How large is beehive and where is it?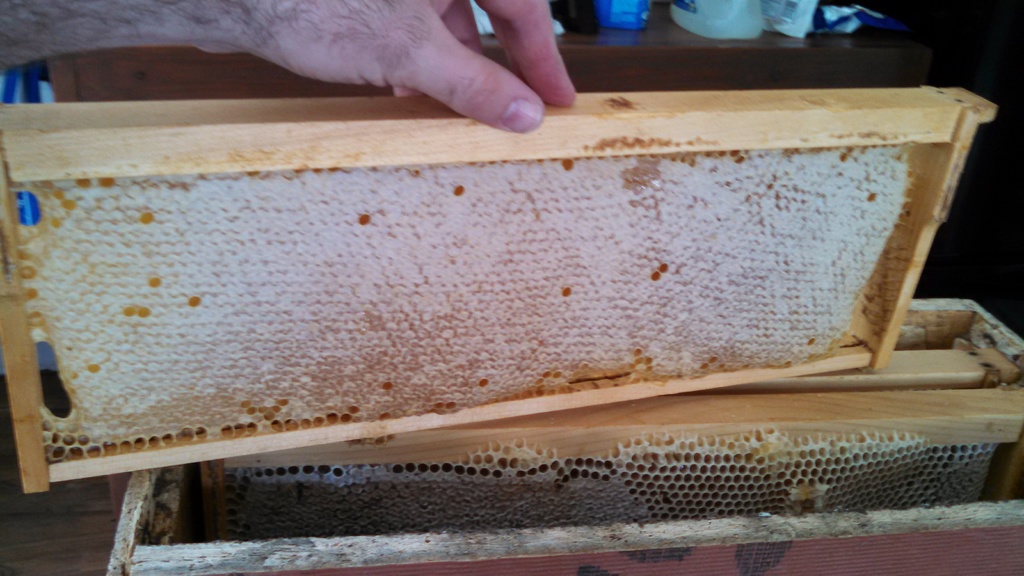
Bounding box: rect(222, 427, 997, 543).
